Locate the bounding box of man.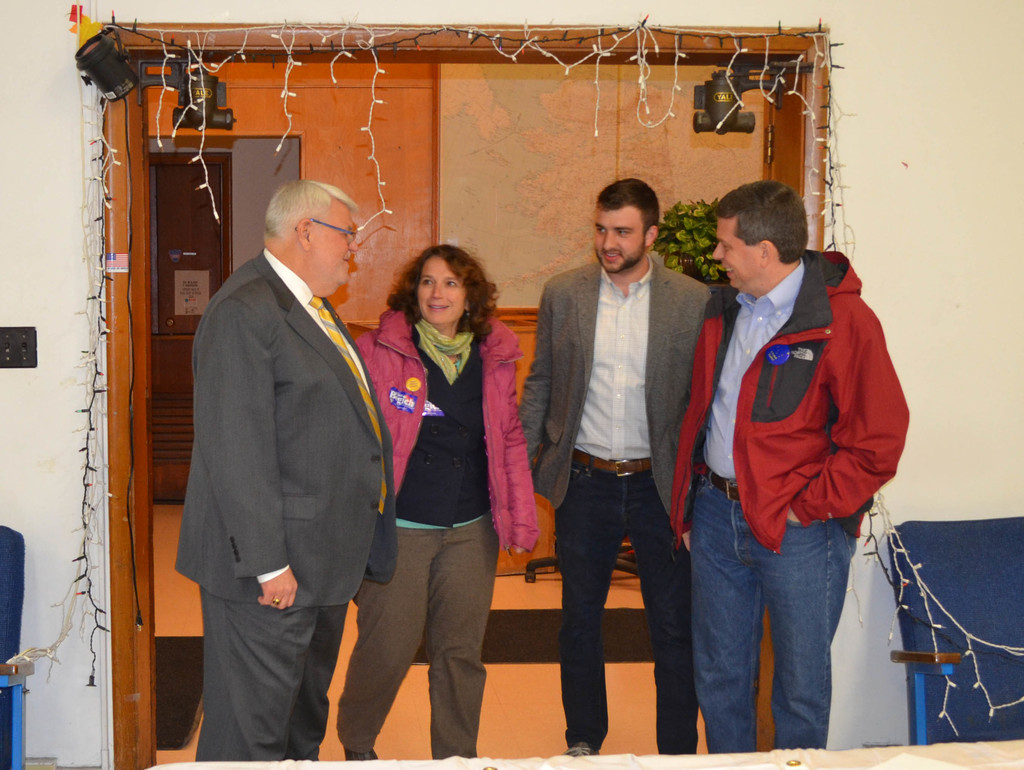
Bounding box: select_region(526, 177, 729, 762).
